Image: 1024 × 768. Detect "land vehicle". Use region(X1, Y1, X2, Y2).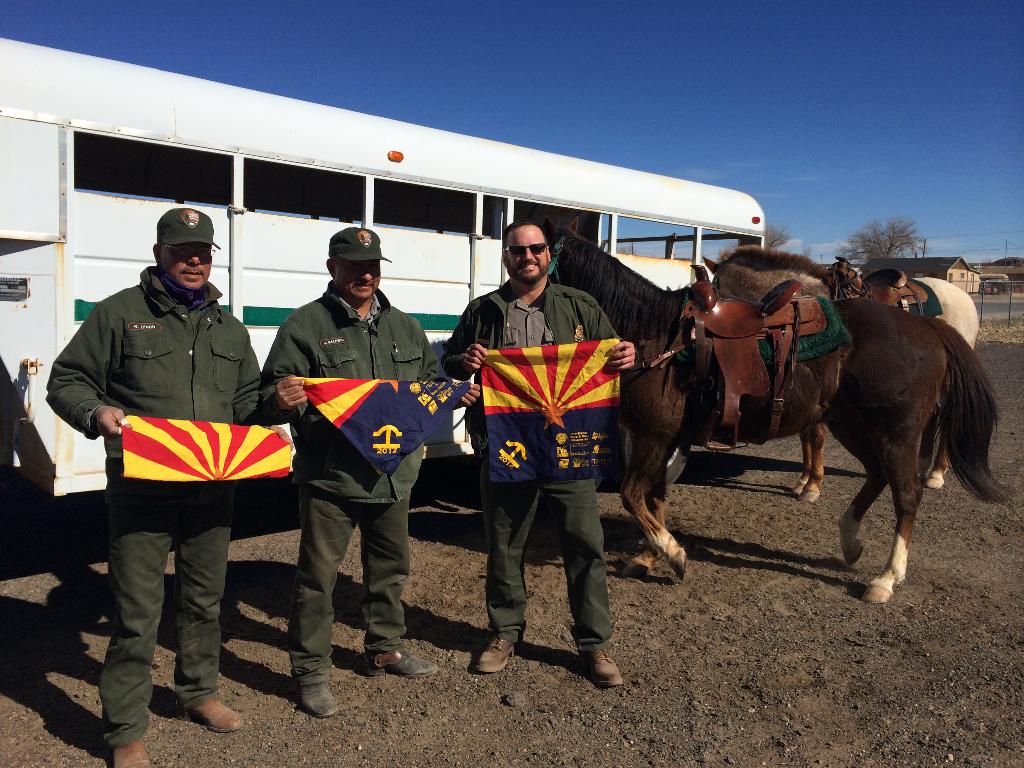
region(0, 39, 770, 504).
